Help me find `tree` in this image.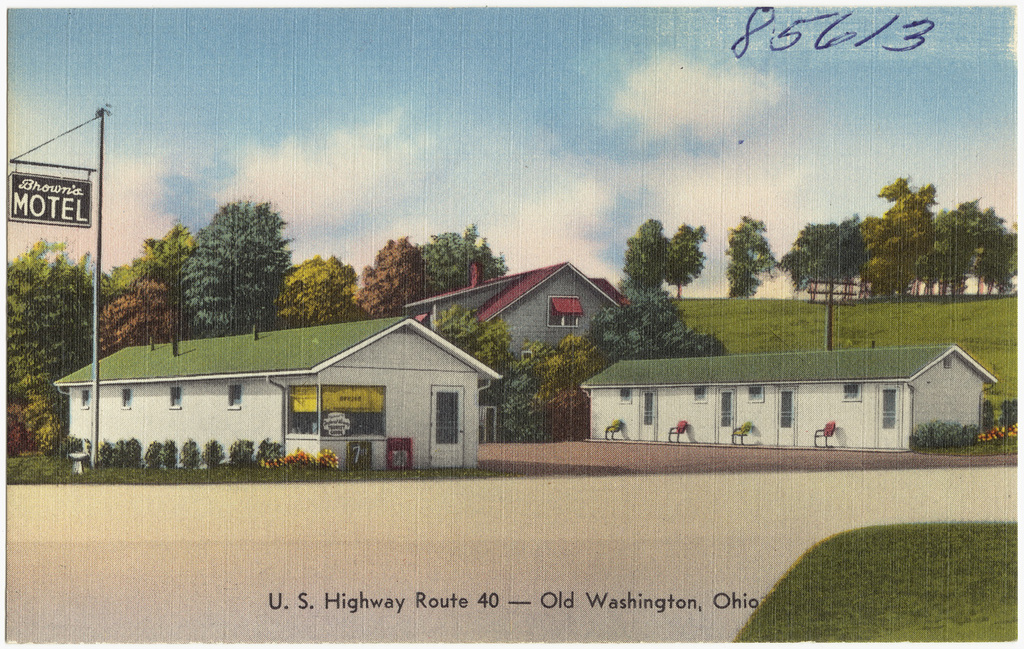
Found it: (x1=723, y1=212, x2=768, y2=299).
